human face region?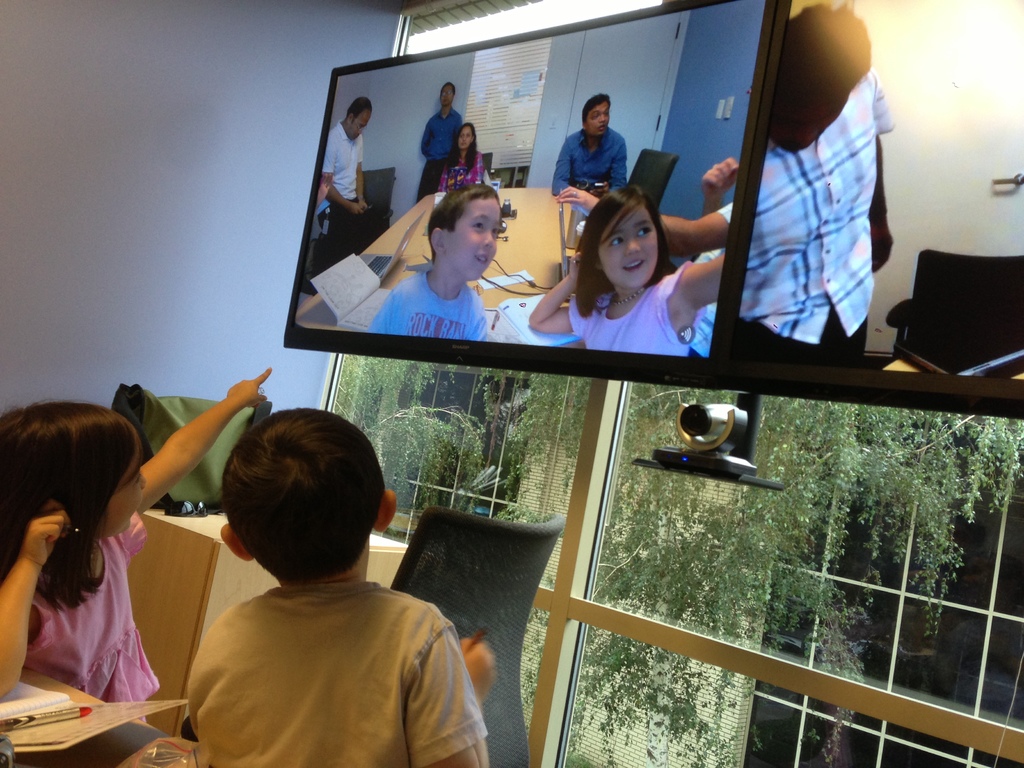
detection(586, 98, 608, 134)
